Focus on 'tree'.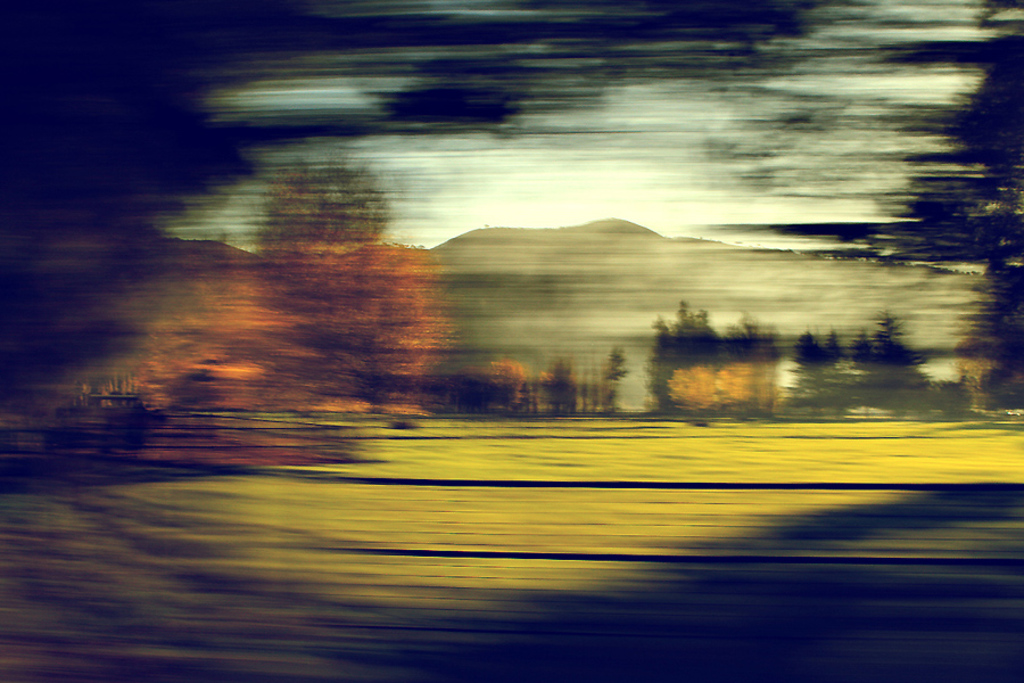
Focused at x1=131, y1=241, x2=278, y2=426.
